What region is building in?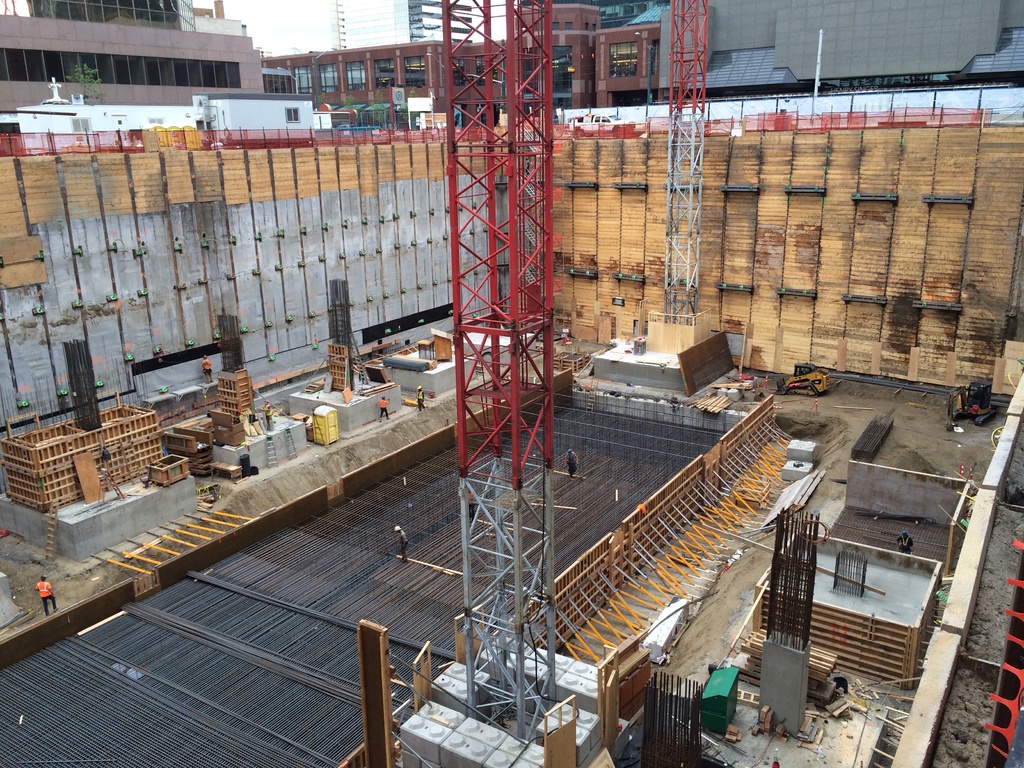
(659,0,1023,93).
